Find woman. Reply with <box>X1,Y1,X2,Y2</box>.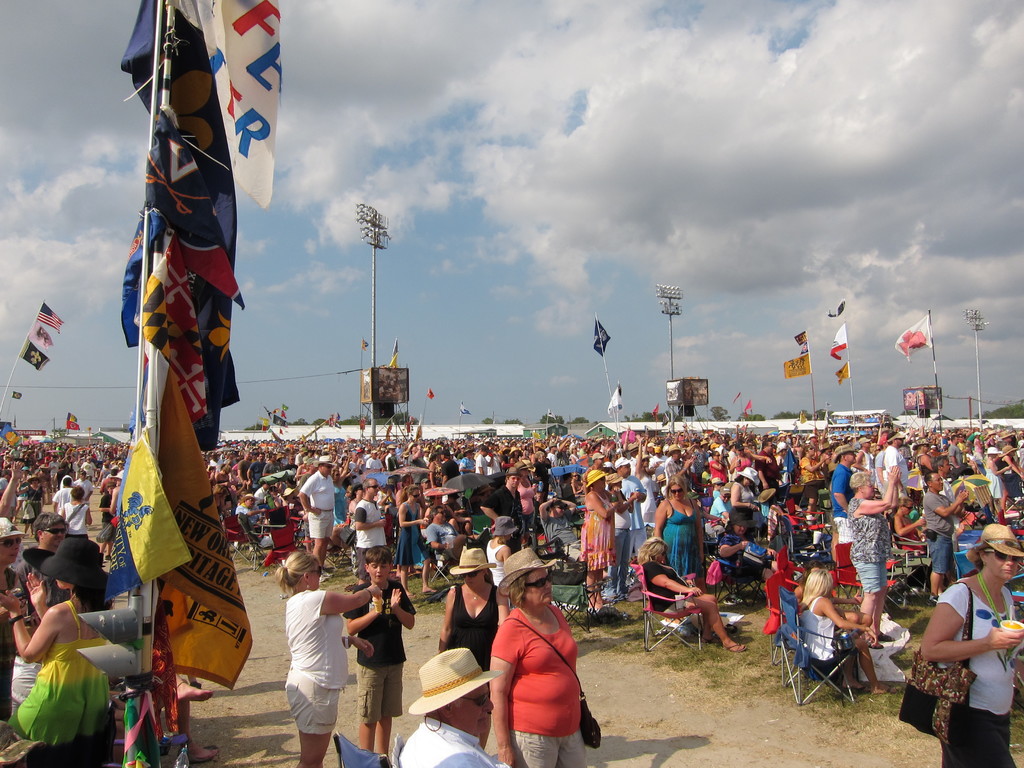
<box>0,509,28,733</box>.
